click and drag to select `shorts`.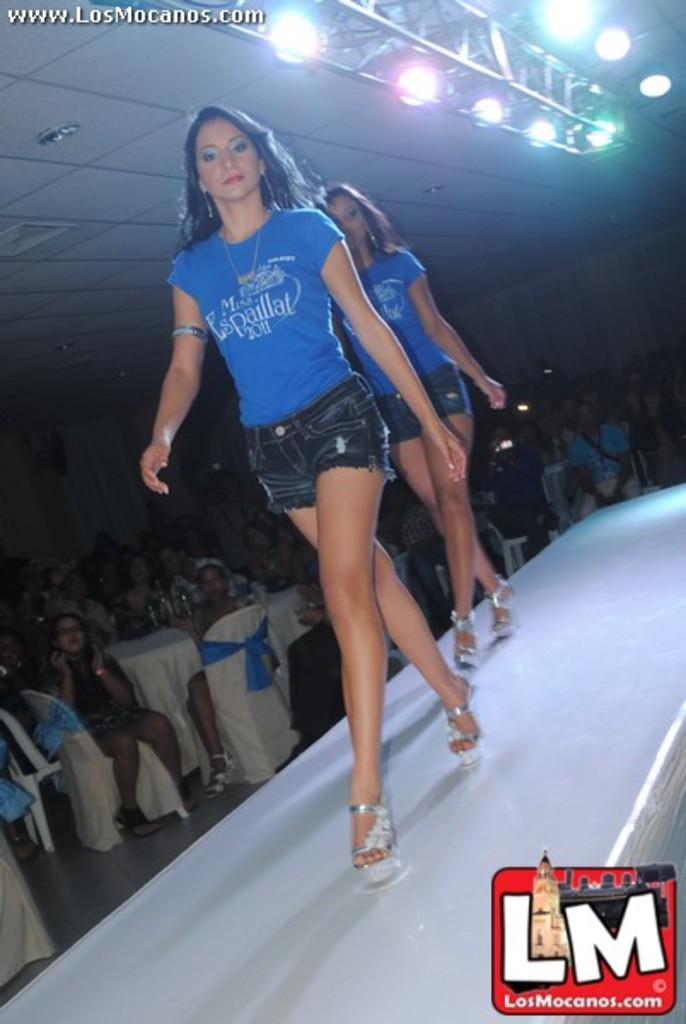
Selection: [227,364,408,495].
